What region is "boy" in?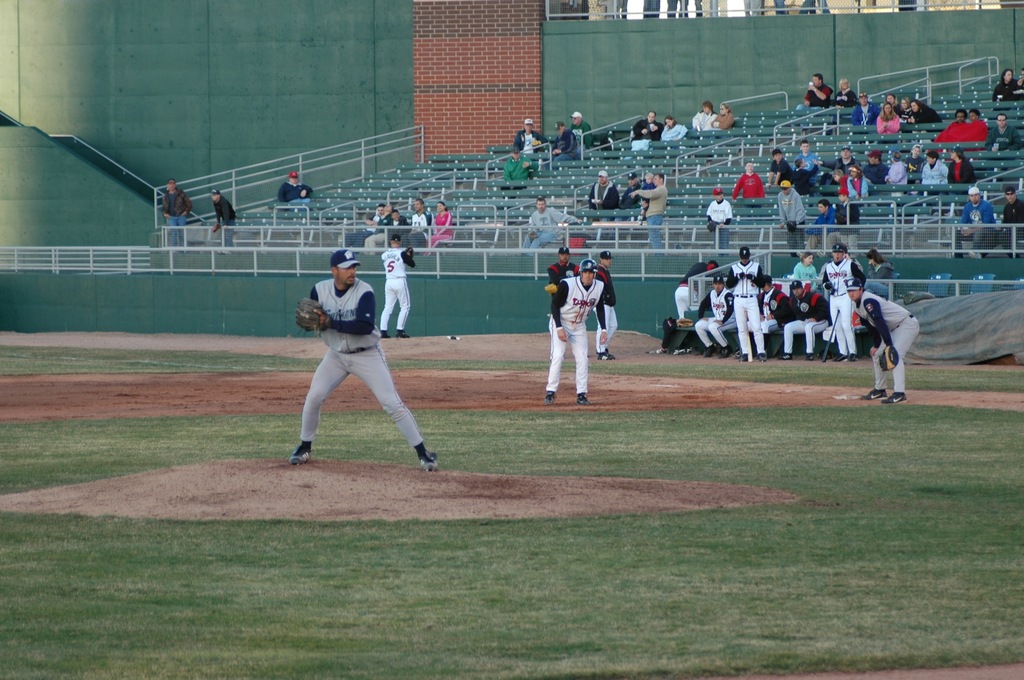
box(830, 165, 850, 190).
